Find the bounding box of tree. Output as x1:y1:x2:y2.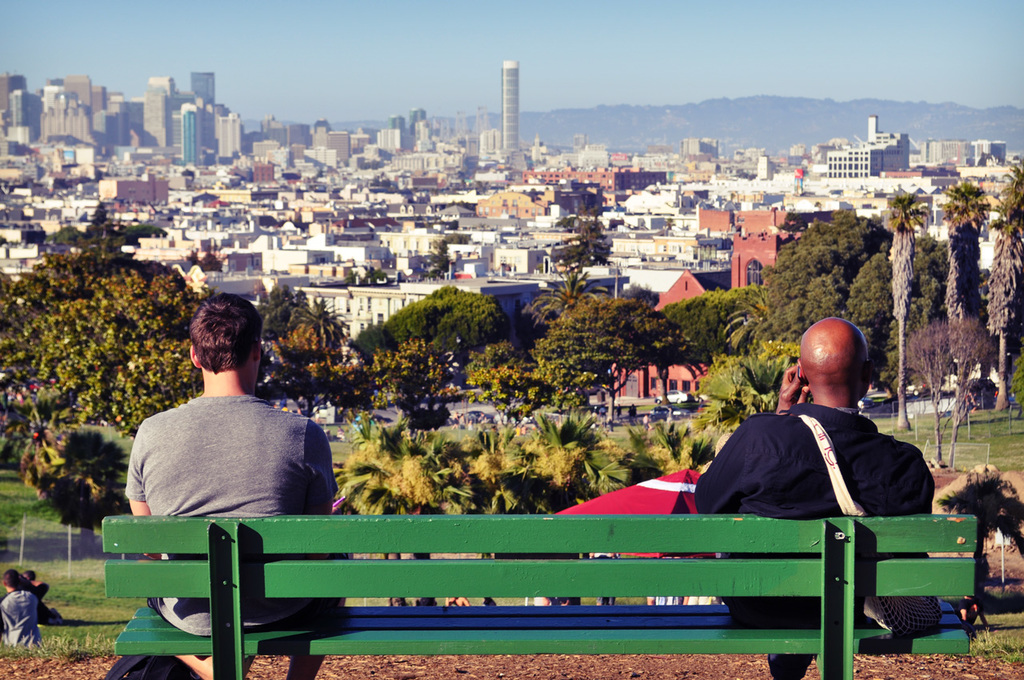
762:160:1023:426.
